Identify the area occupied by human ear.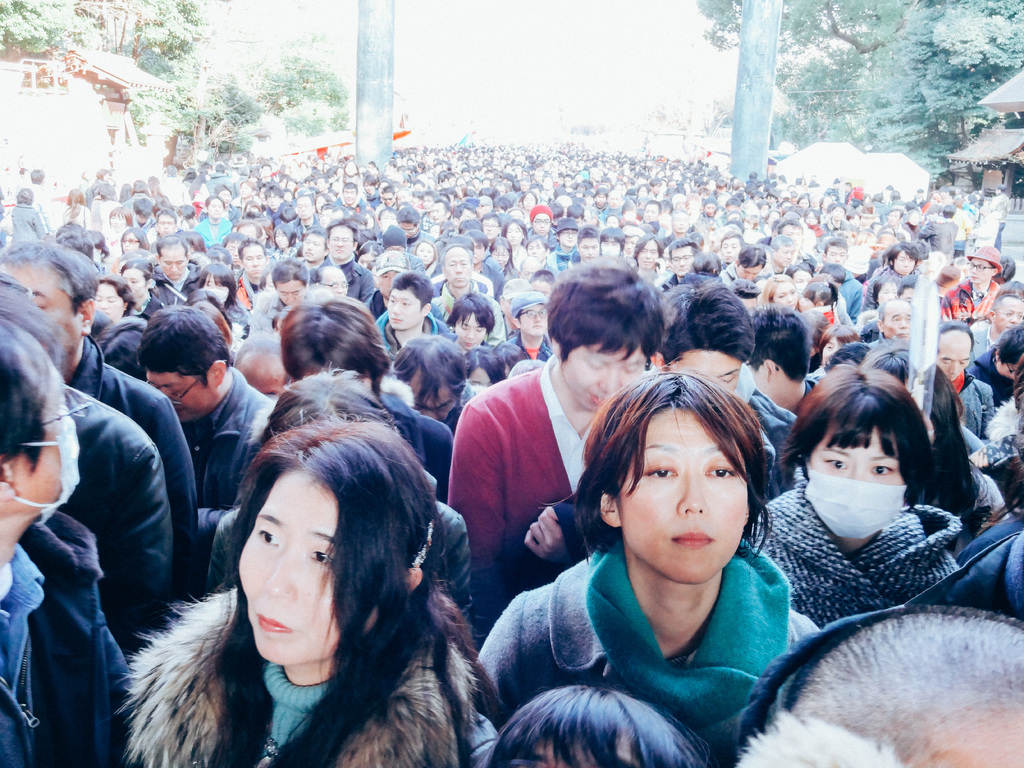
Area: pyautogui.locateOnScreen(210, 357, 228, 388).
